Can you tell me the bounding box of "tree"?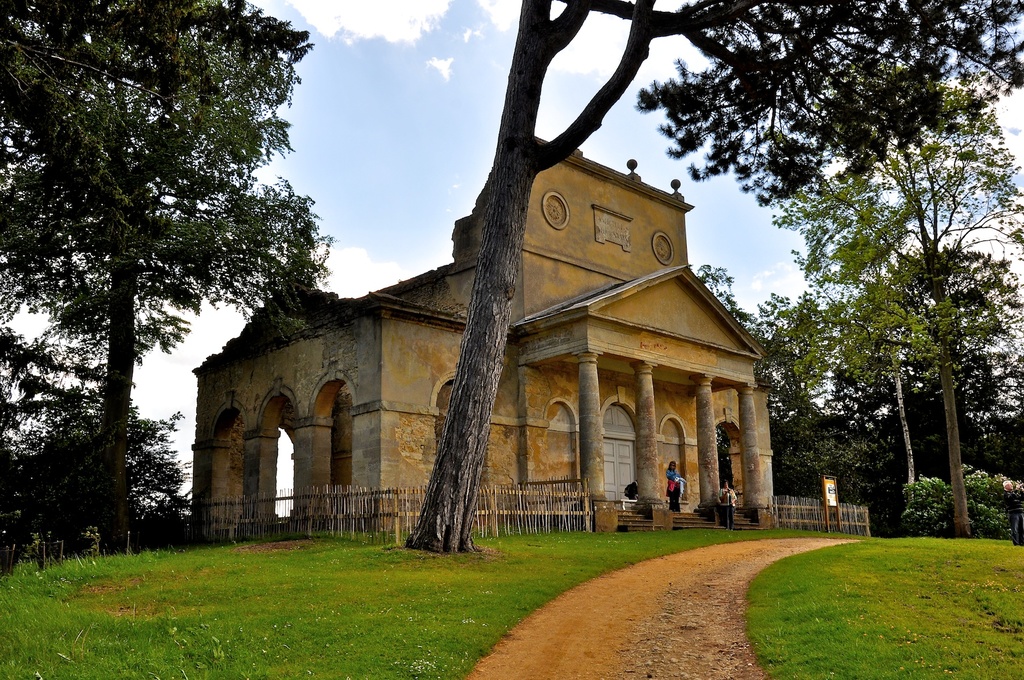
x1=767 y1=72 x2=1023 y2=539.
